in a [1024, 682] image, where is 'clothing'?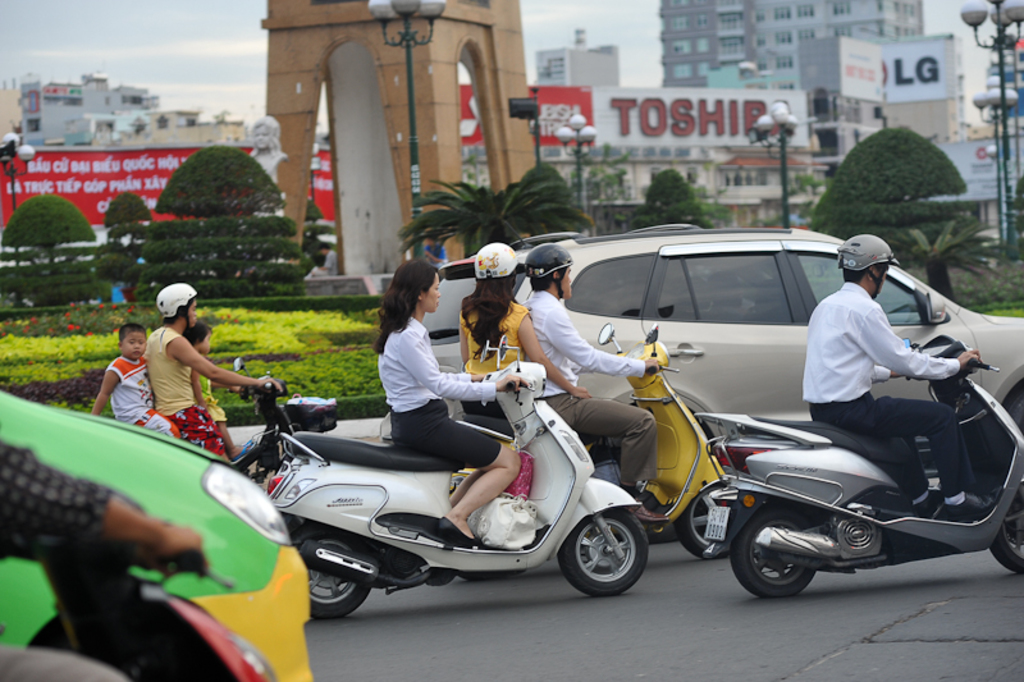
box(92, 353, 161, 430).
